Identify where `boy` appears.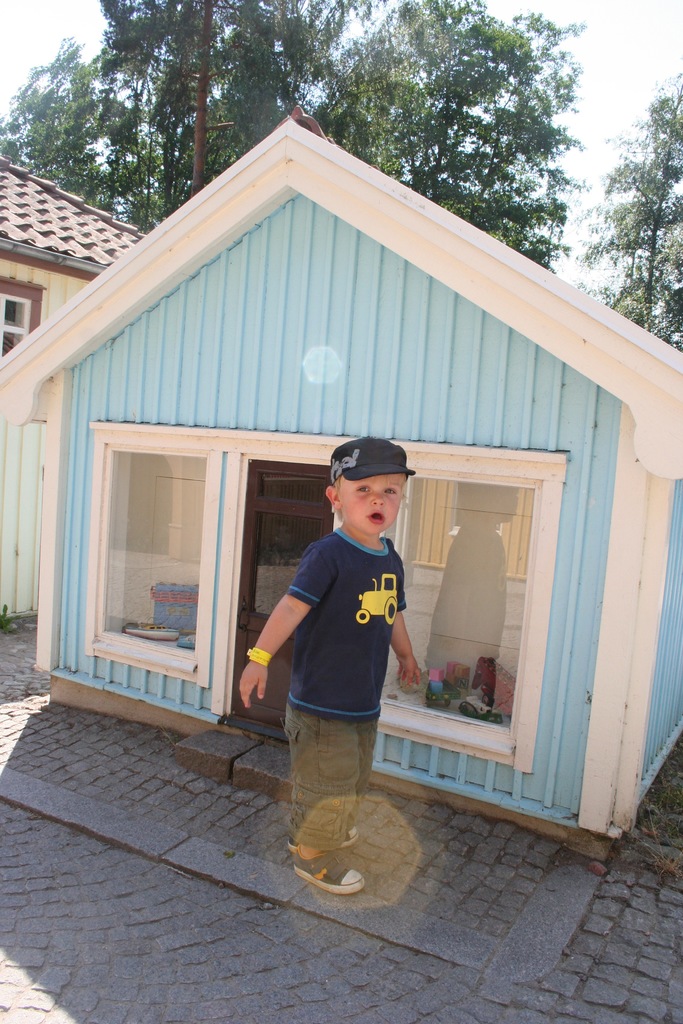
Appears at (left=256, top=430, right=432, bottom=884).
